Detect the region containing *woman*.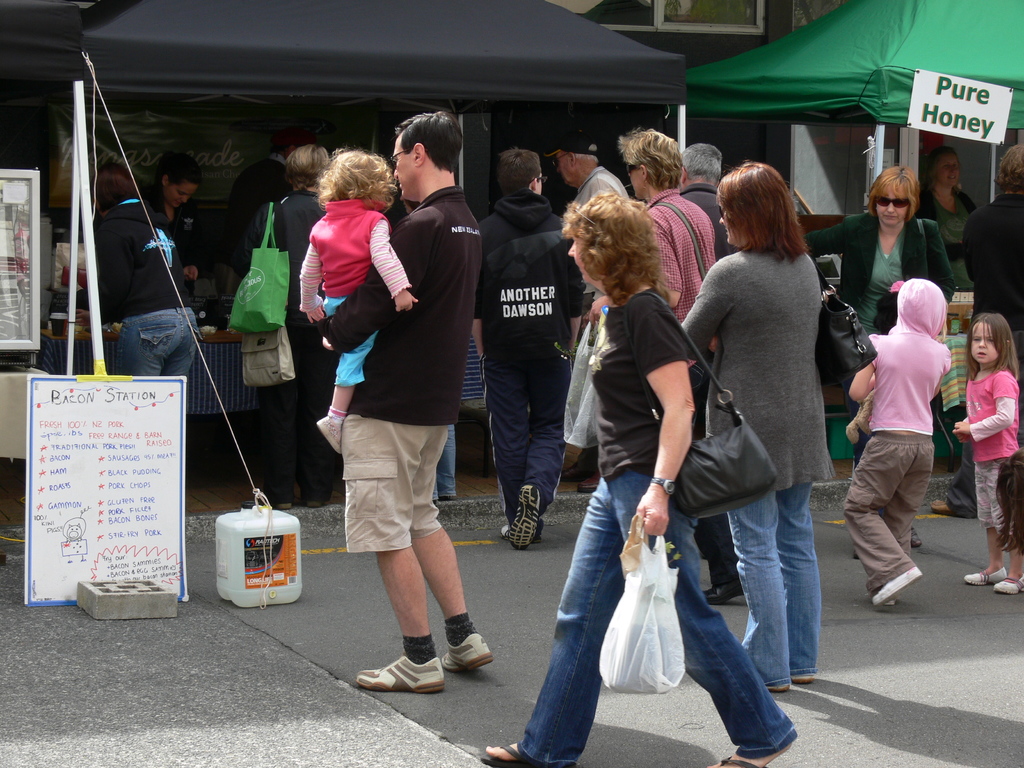
BBox(148, 153, 201, 300).
